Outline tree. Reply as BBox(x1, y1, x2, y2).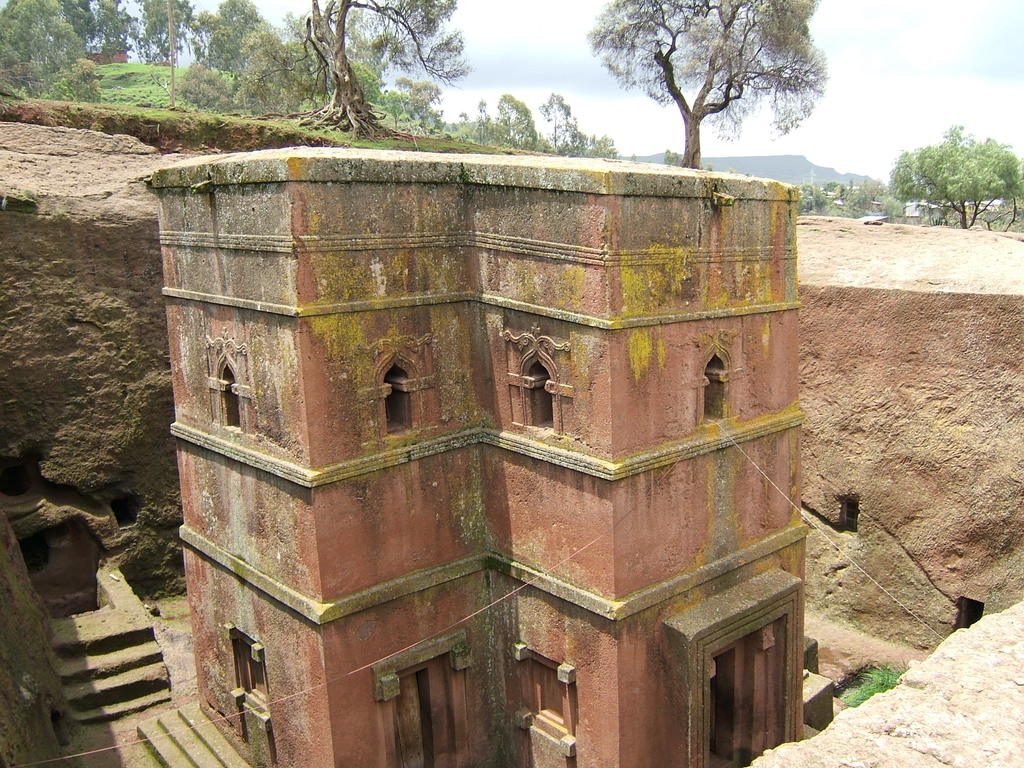
BBox(286, 0, 489, 152).
